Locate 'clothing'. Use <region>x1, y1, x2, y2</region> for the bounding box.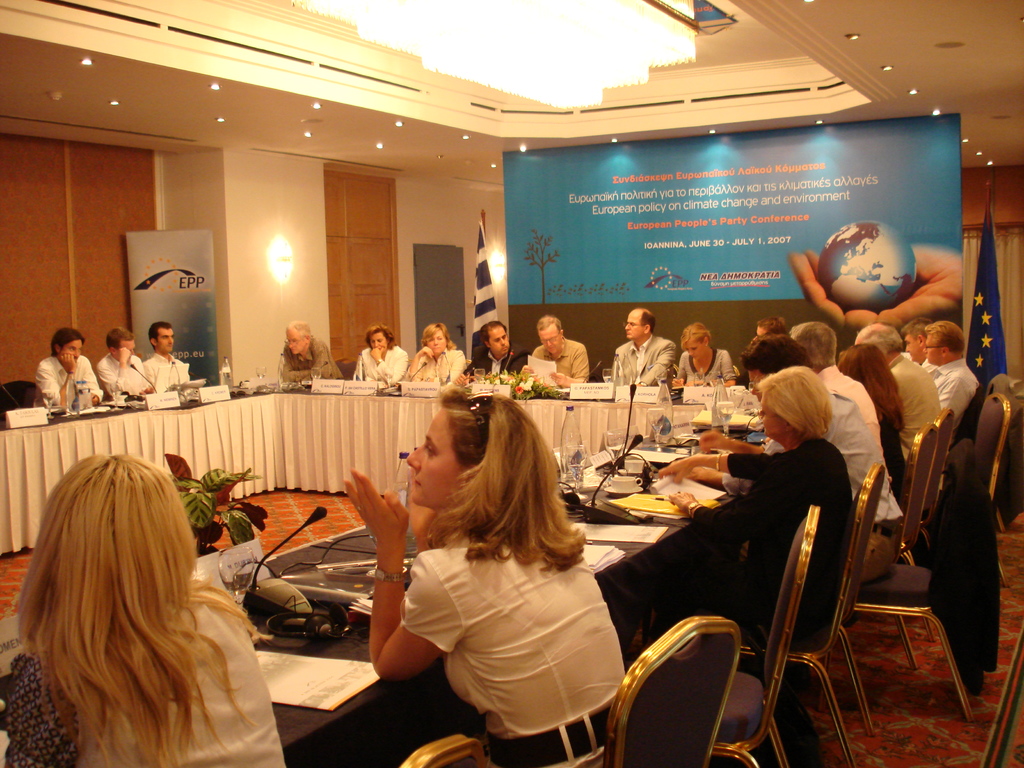
<region>931, 434, 1002, 703</region>.
